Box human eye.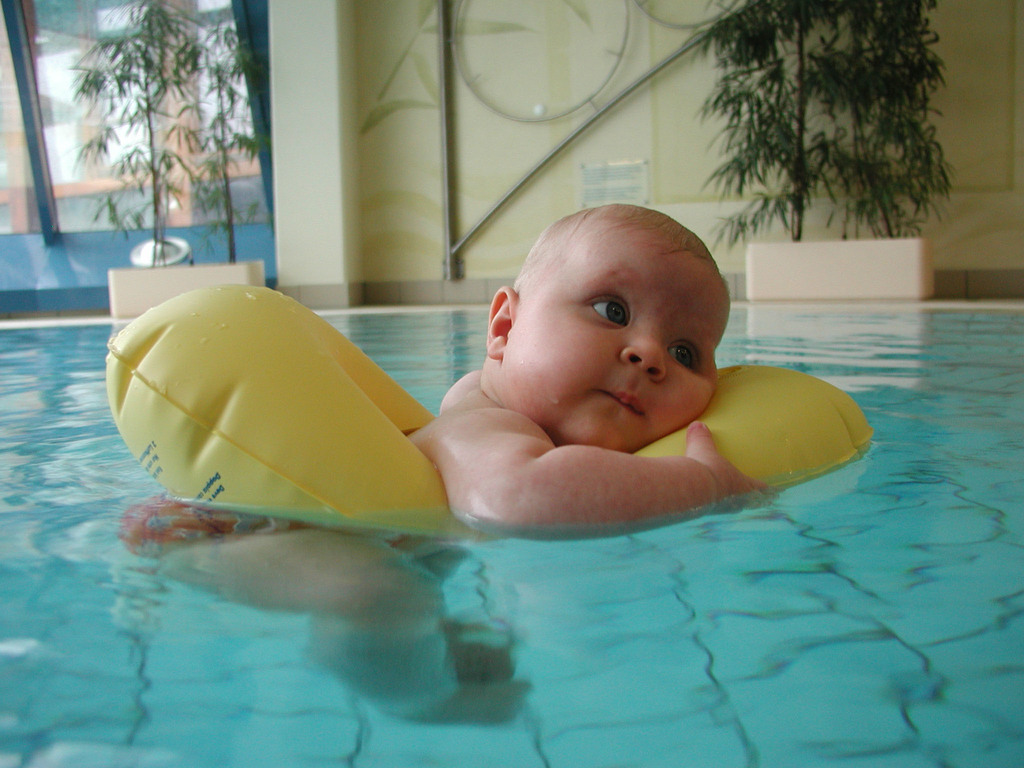
[664, 330, 705, 373].
